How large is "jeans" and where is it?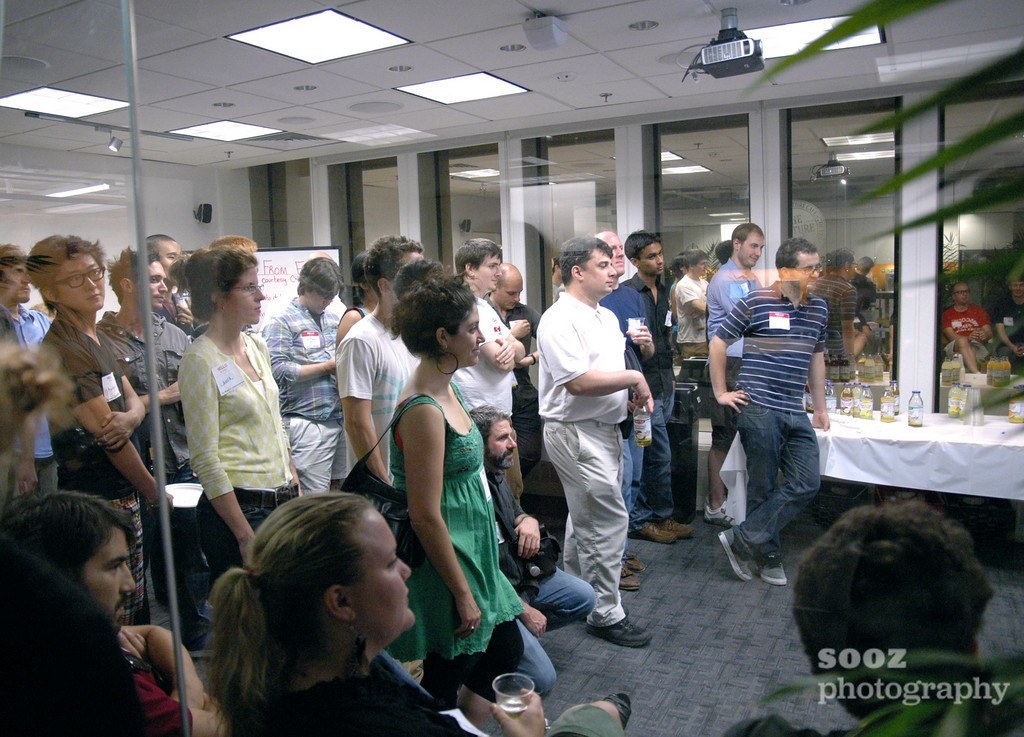
Bounding box: left=200, top=496, right=268, bottom=575.
